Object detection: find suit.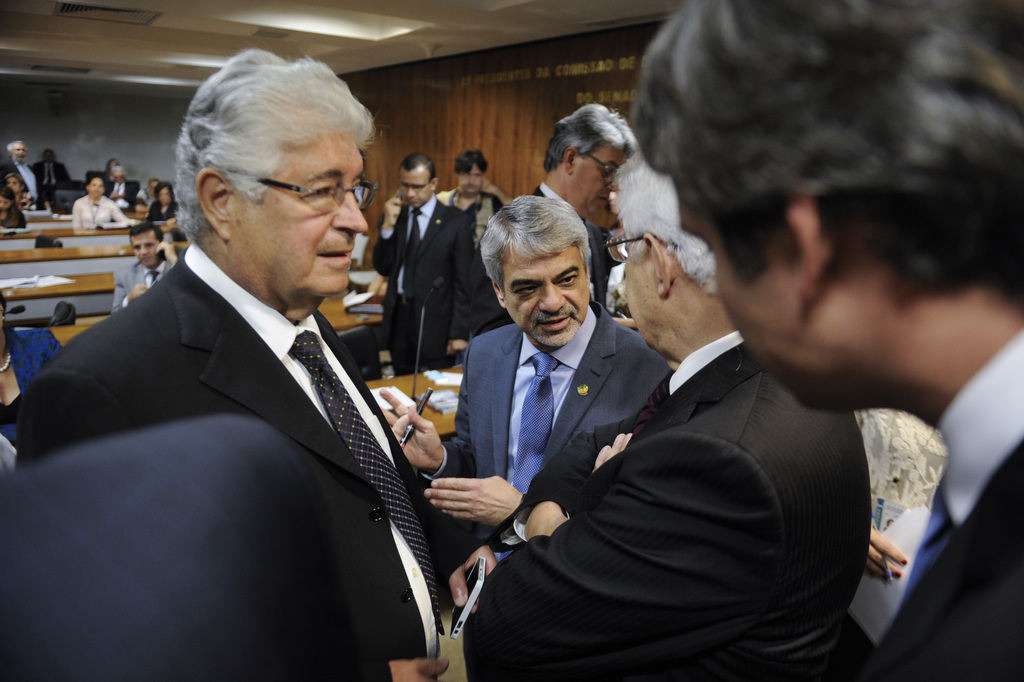
[left=108, top=256, right=175, bottom=312].
